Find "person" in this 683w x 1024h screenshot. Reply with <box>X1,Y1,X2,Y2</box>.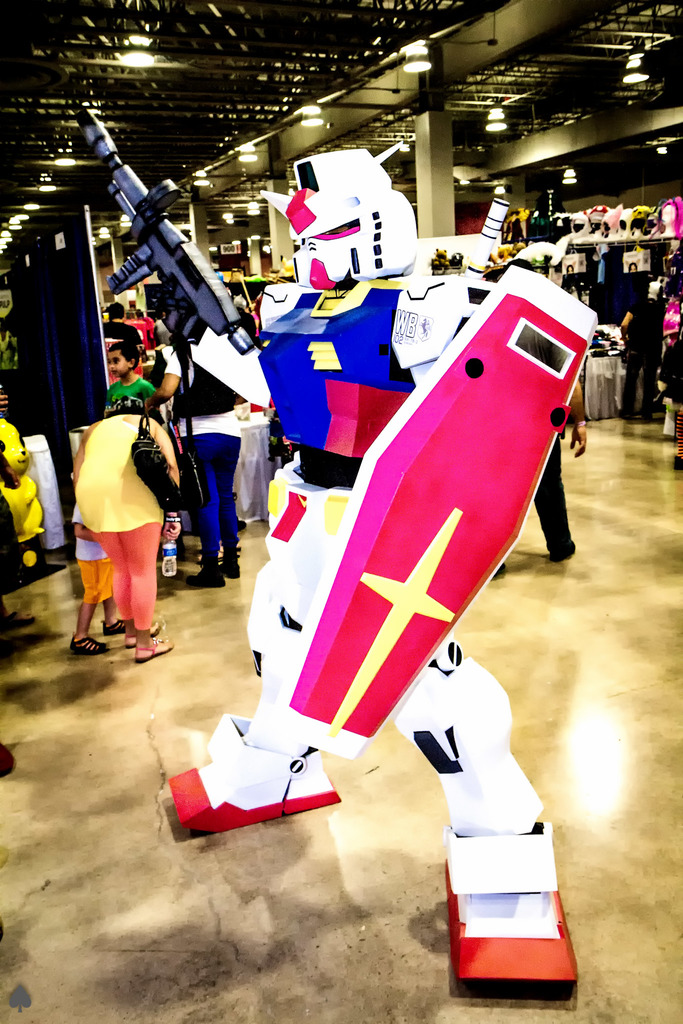
<box>72,398,193,657</box>.
